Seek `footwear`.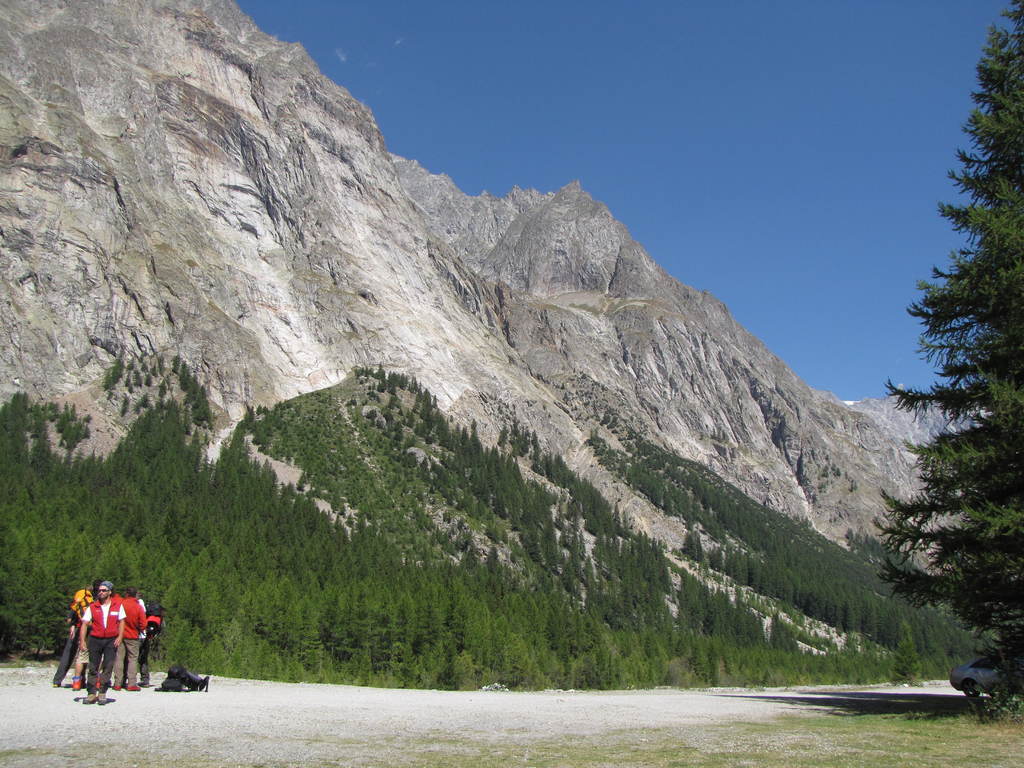
[left=72, top=676, right=80, bottom=691].
